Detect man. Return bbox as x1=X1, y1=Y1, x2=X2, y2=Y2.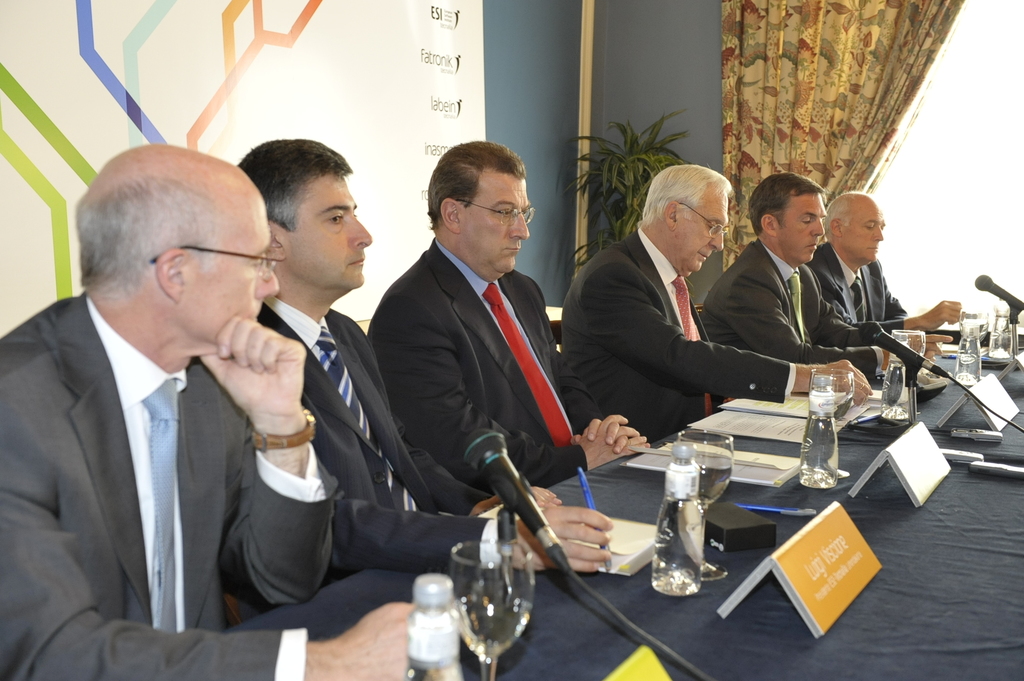
x1=231, y1=132, x2=616, y2=616.
